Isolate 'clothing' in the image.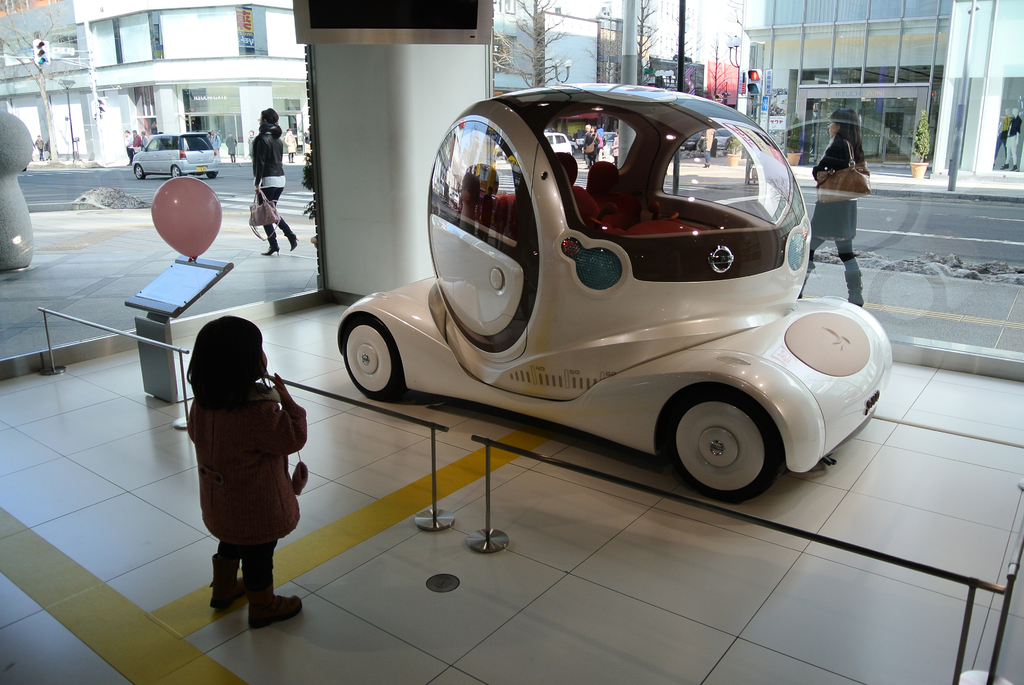
Isolated region: x1=131, y1=130, x2=142, y2=154.
